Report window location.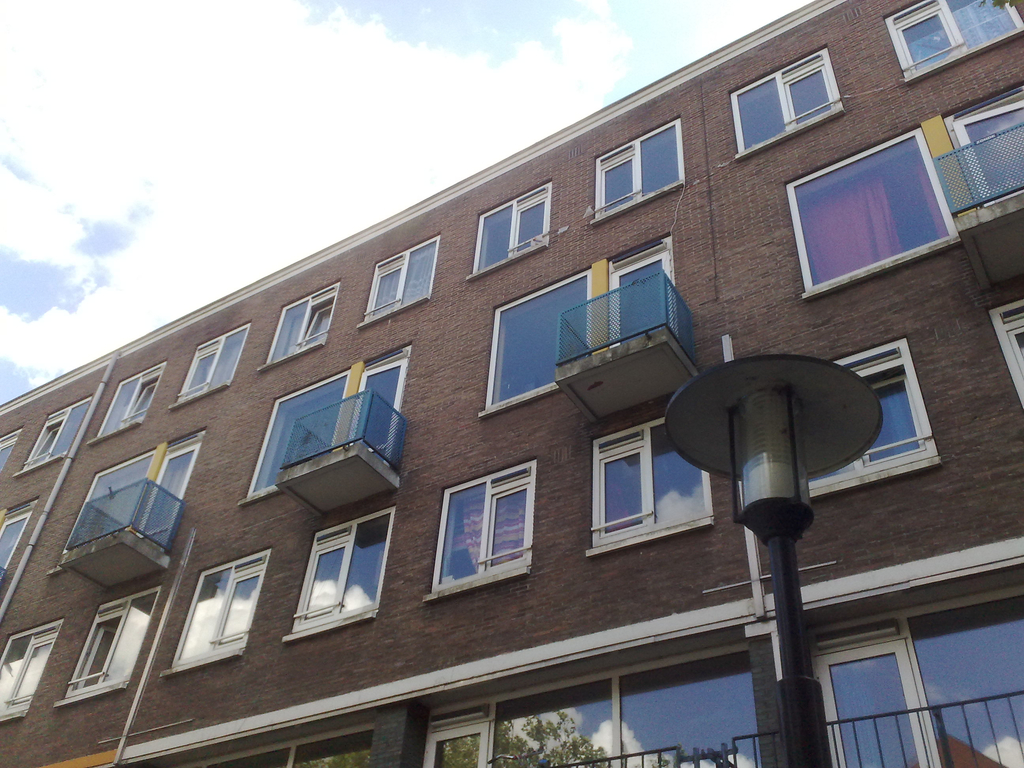
Report: bbox(787, 125, 964, 292).
